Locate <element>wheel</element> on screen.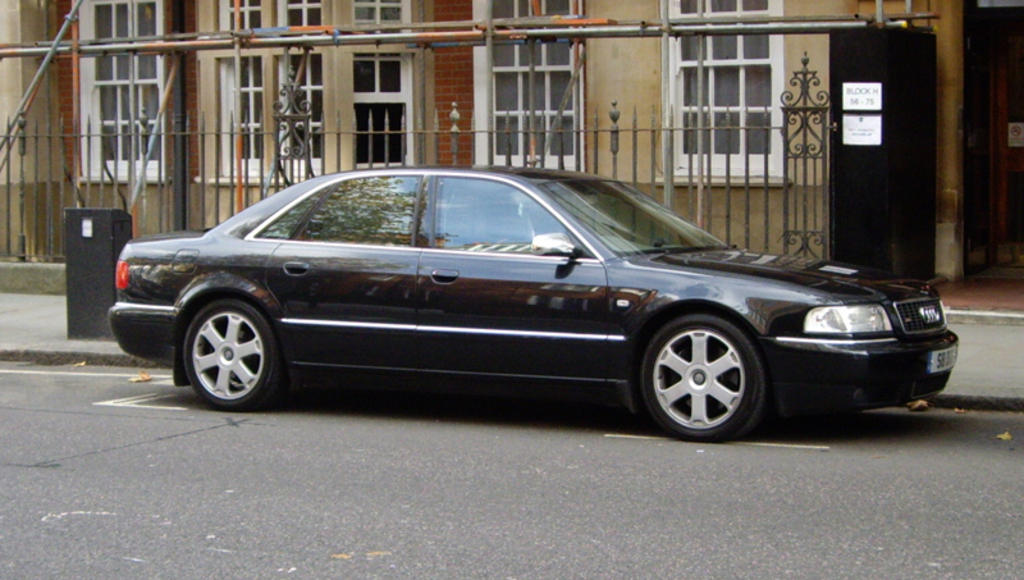
On screen at Rect(177, 300, 282, 415).
